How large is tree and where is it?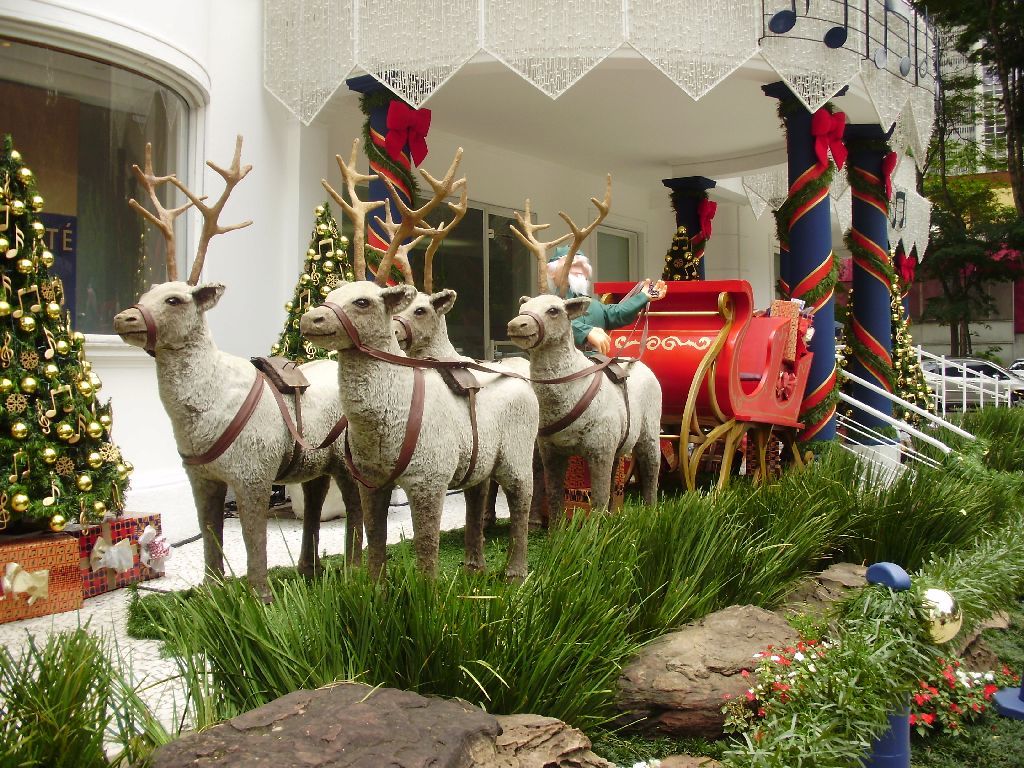
Bounding box: rect(0, 115, 153, 576).
